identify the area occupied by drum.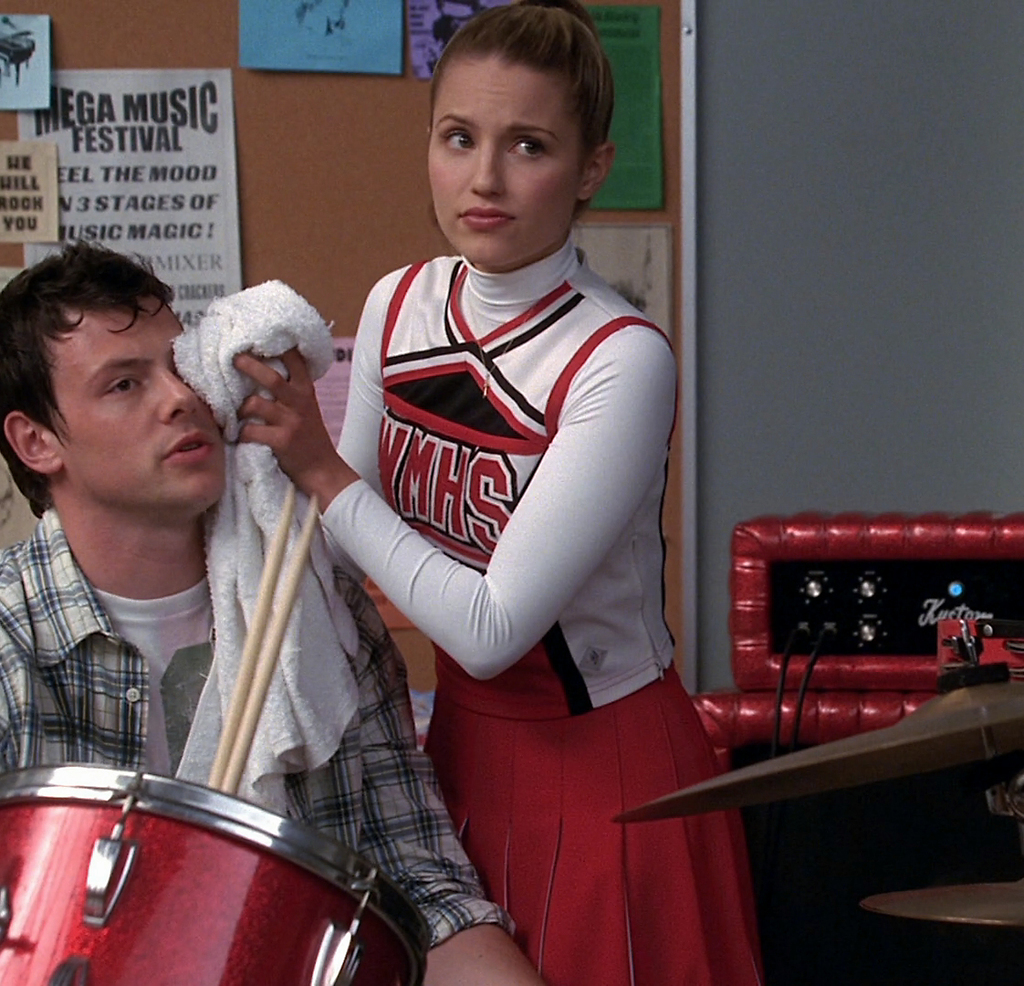
Area: x1=0 y1=762 x2=431 y2=985.
